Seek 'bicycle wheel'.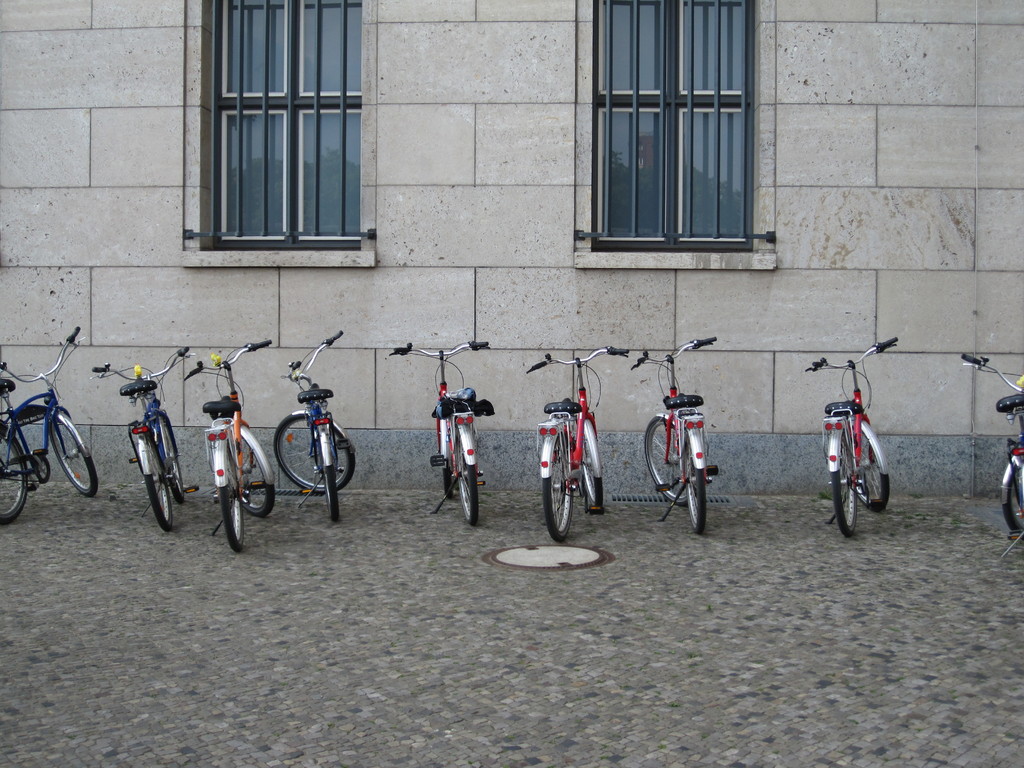
detection(319, 444, 340, 525).
